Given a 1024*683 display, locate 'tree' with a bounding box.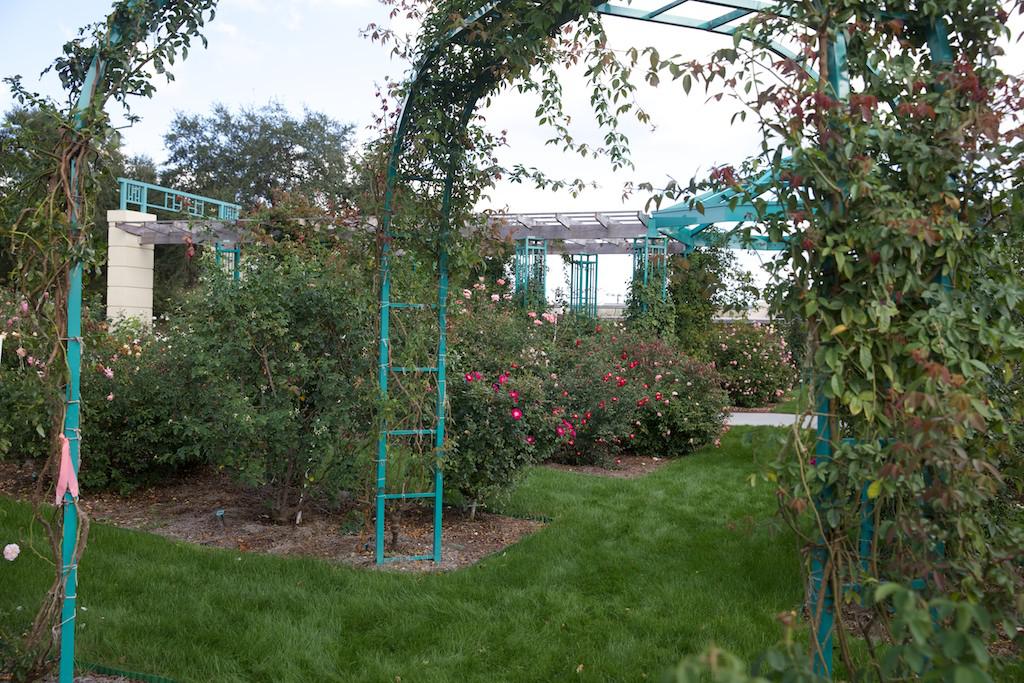
Located: {"left": 0, "top": 103, "right": 169, "bottom": 298}.
